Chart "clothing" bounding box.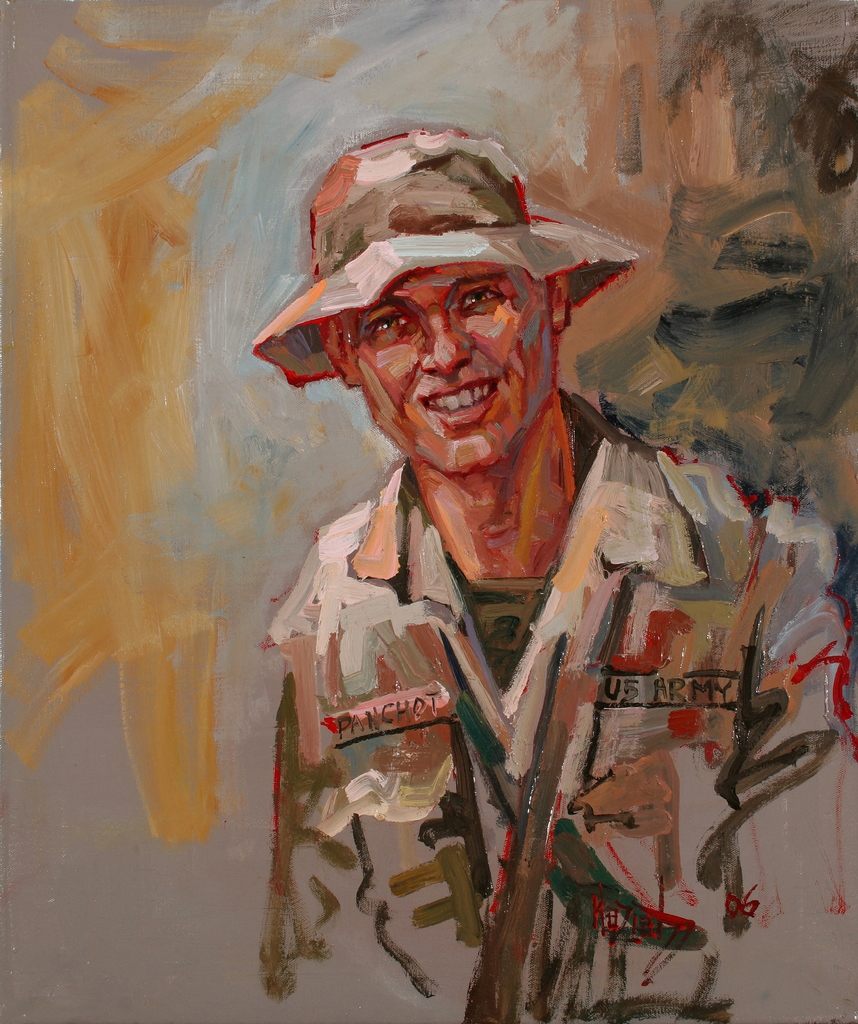
Charted: {"x1": 265, "y1": 390, "x2": 857, "y2": 1023}.
